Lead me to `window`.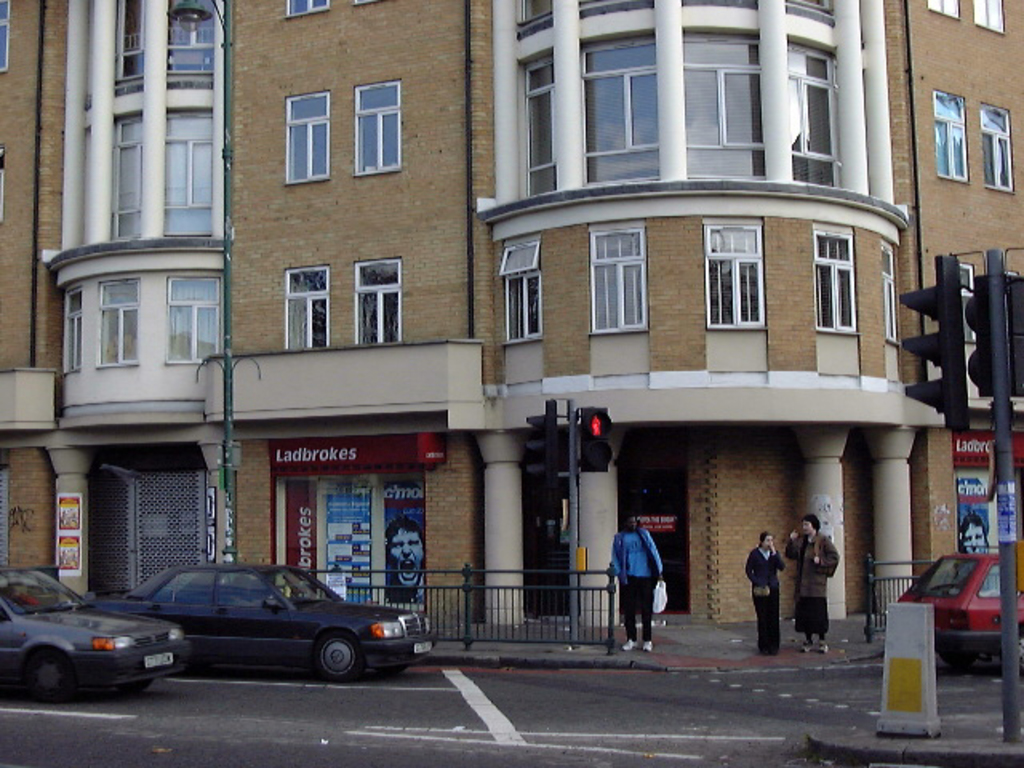
Lead to pyautogui.locateOnScreen(283, 261, 330, 349).
